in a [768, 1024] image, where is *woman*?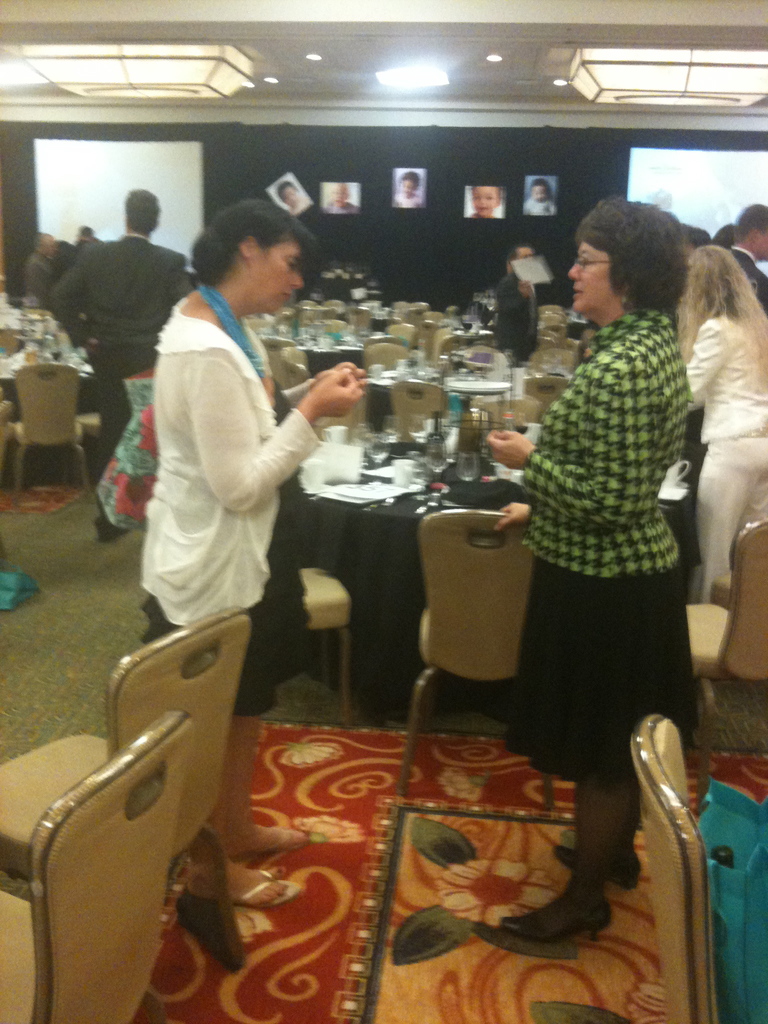
<bbox>140, 204, 363, 906</bbox>.
